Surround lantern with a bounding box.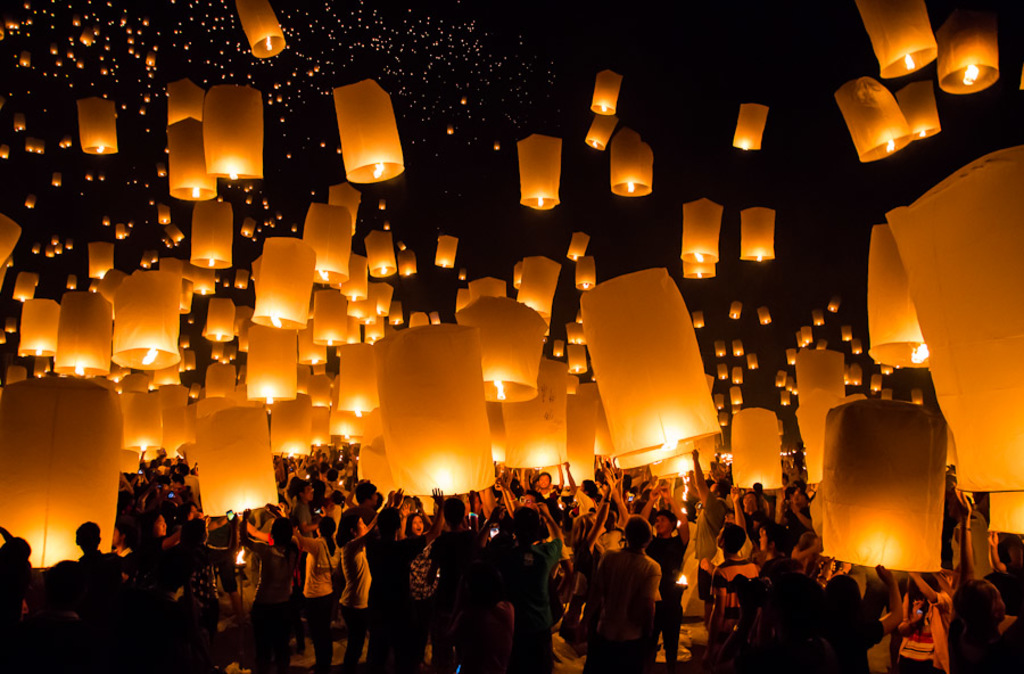
<box>728,388,742,403</box>.
